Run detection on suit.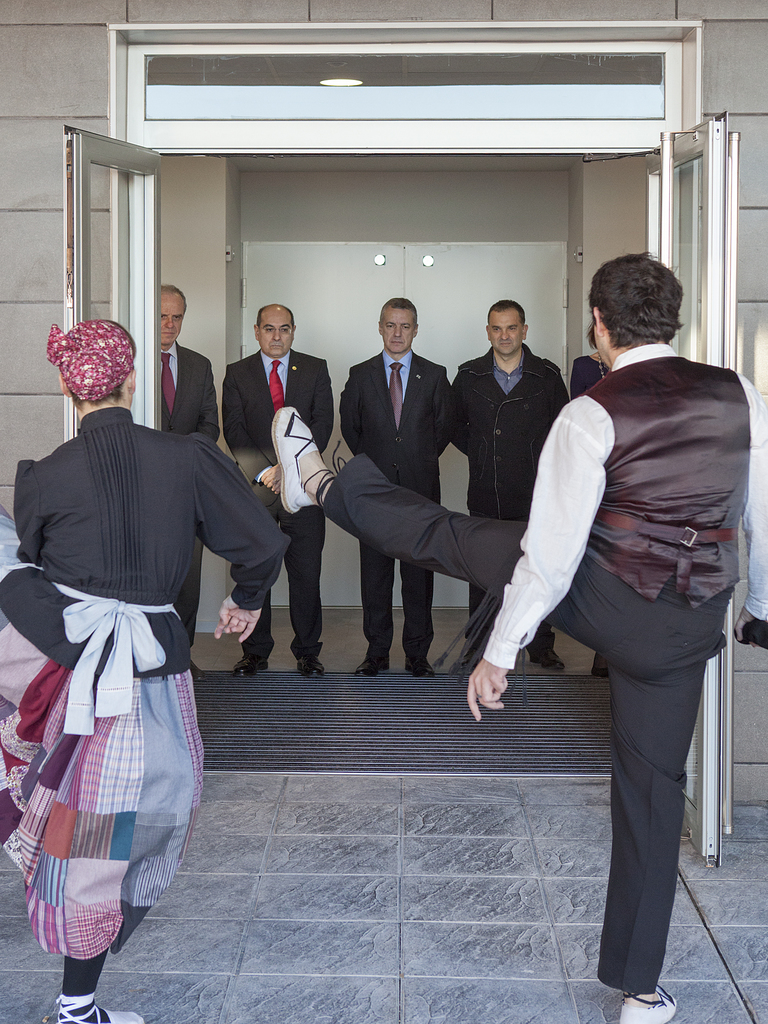
Result: rect(219, 344, 341, 659).
